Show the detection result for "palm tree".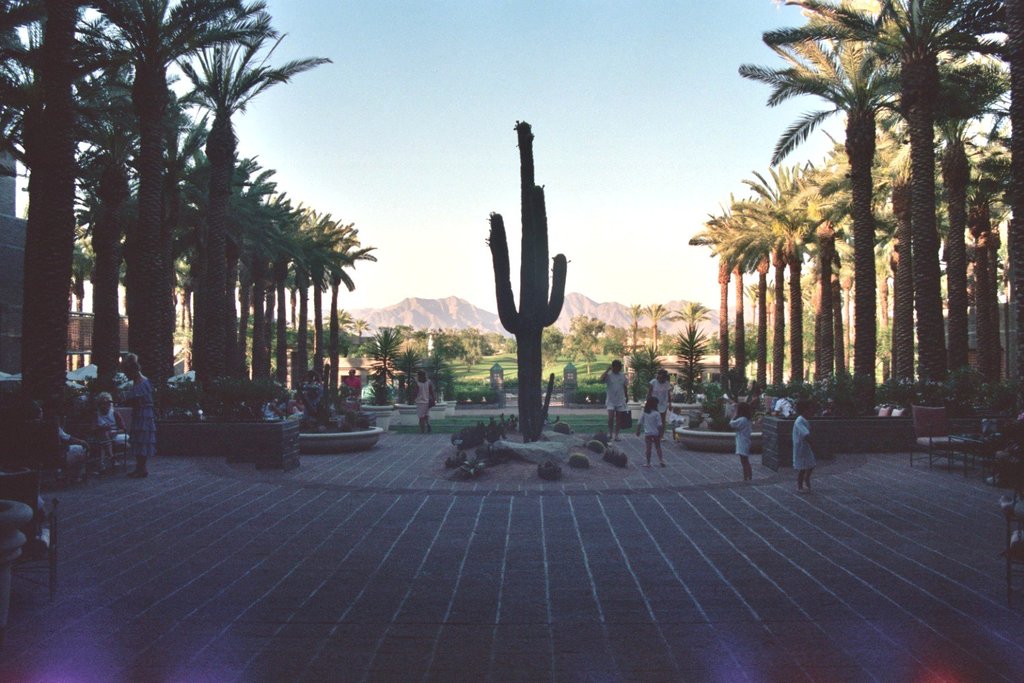
bbox(788, 12, 965, 466).
